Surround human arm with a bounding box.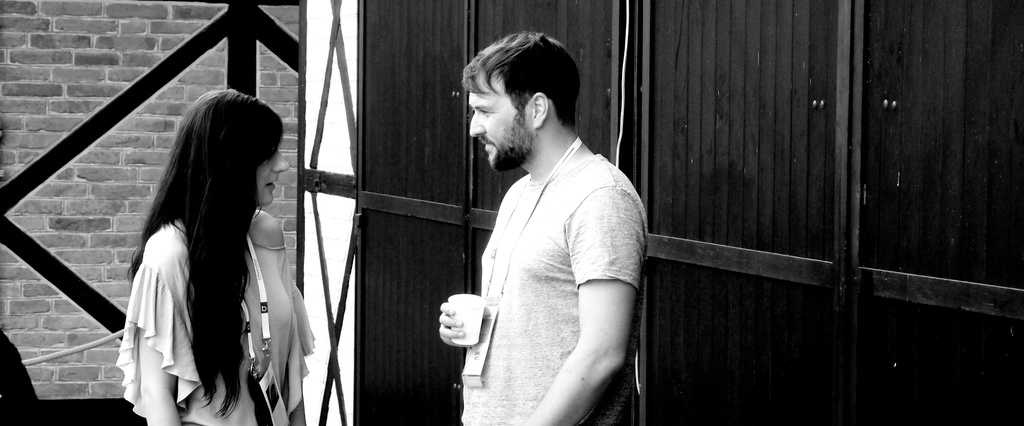
{"left": 289, "top": 381, "right": 308, "bottom": 425}.
